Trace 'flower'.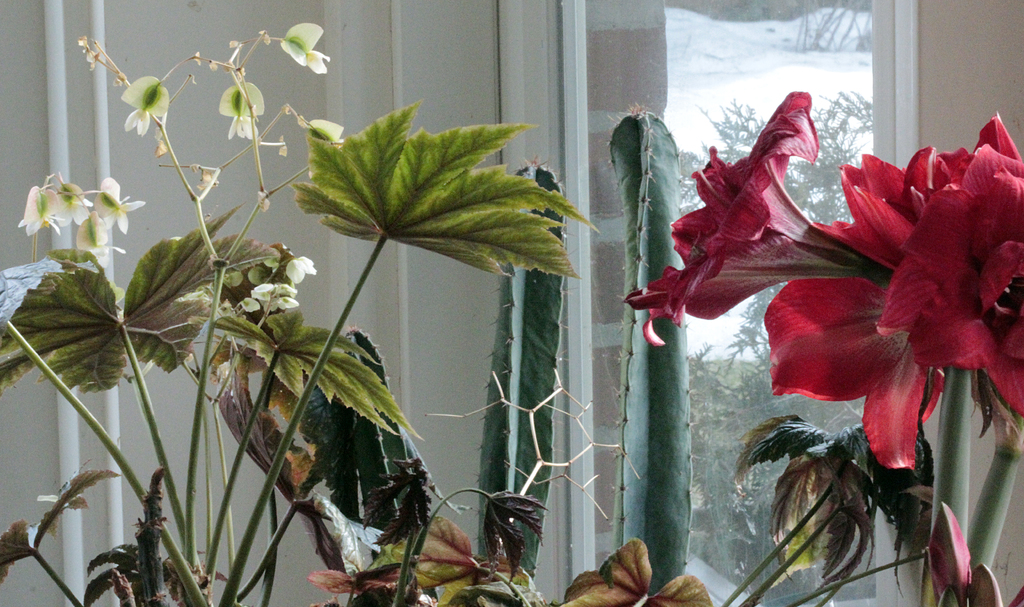
Traced to <box>120,72,170,140</box>.
